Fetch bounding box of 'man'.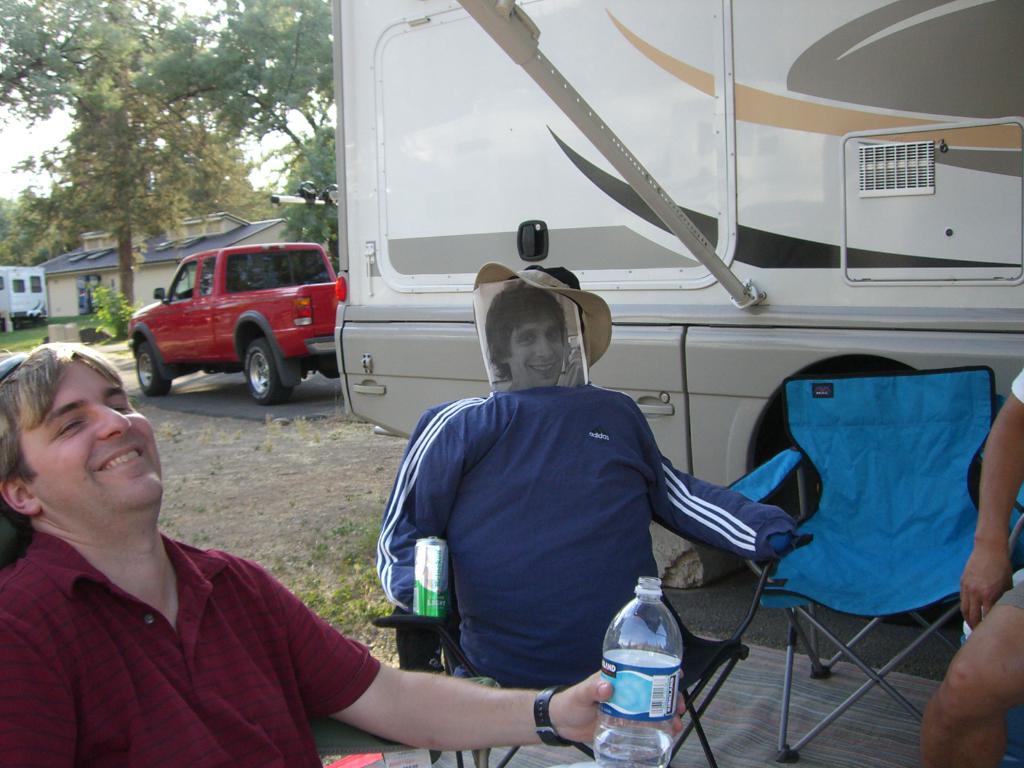
Bbox: left=0, top=343, right=687, bottom=767.
